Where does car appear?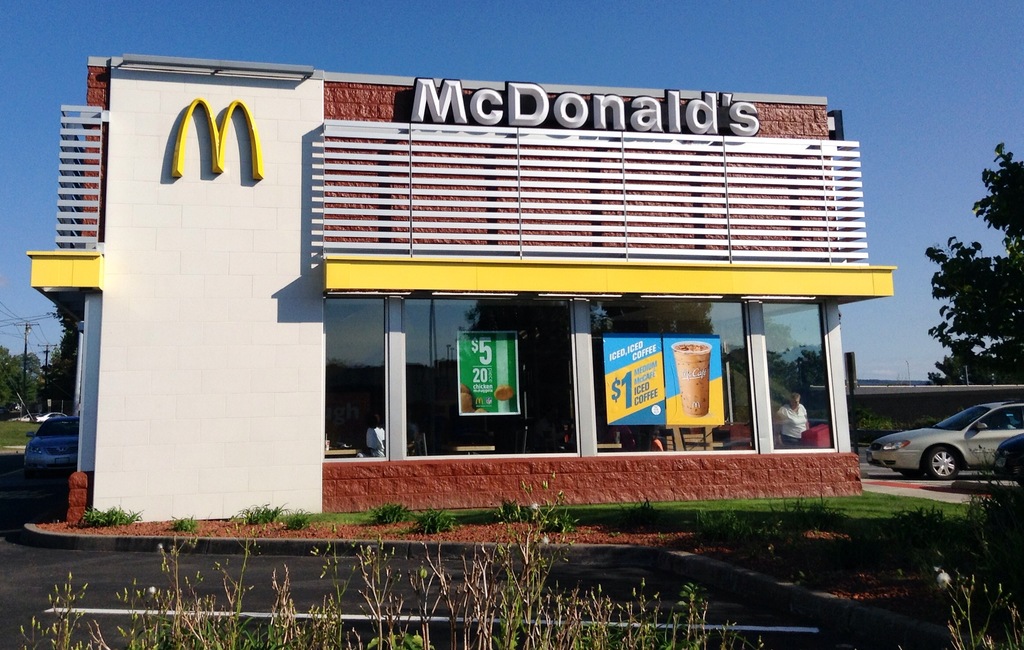
Appears at bbox=[991, 431, 1023, 480].
